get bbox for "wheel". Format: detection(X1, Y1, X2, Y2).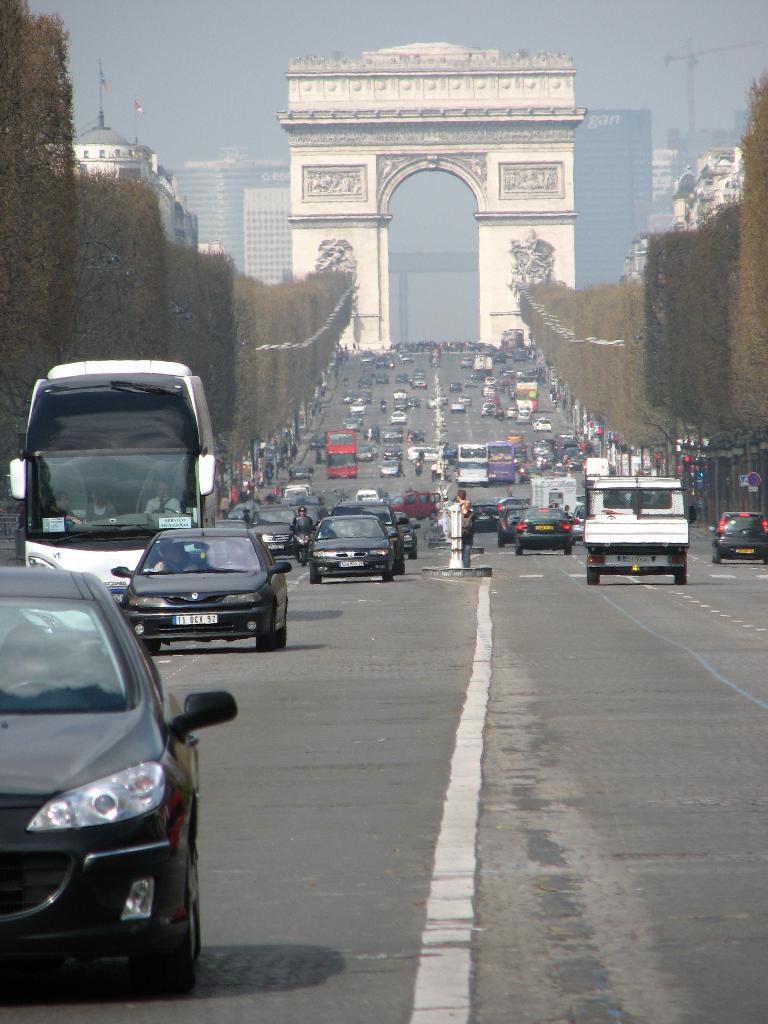
detection(586, 568, 604, 584).
